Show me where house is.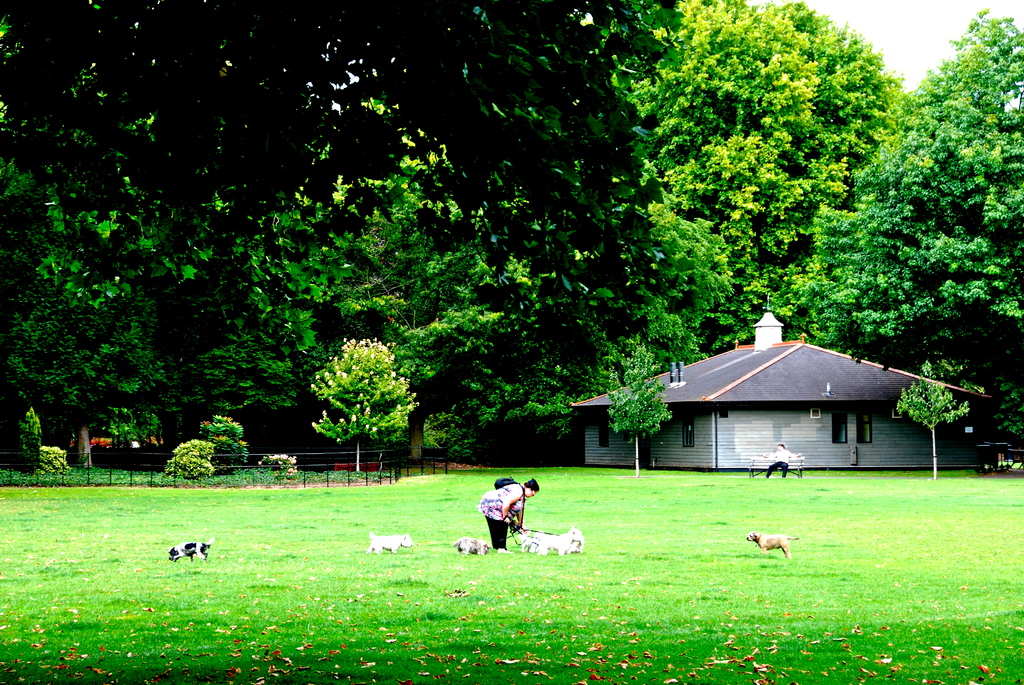
house is at x1=575, y1=324, x2=944, y2=485.
